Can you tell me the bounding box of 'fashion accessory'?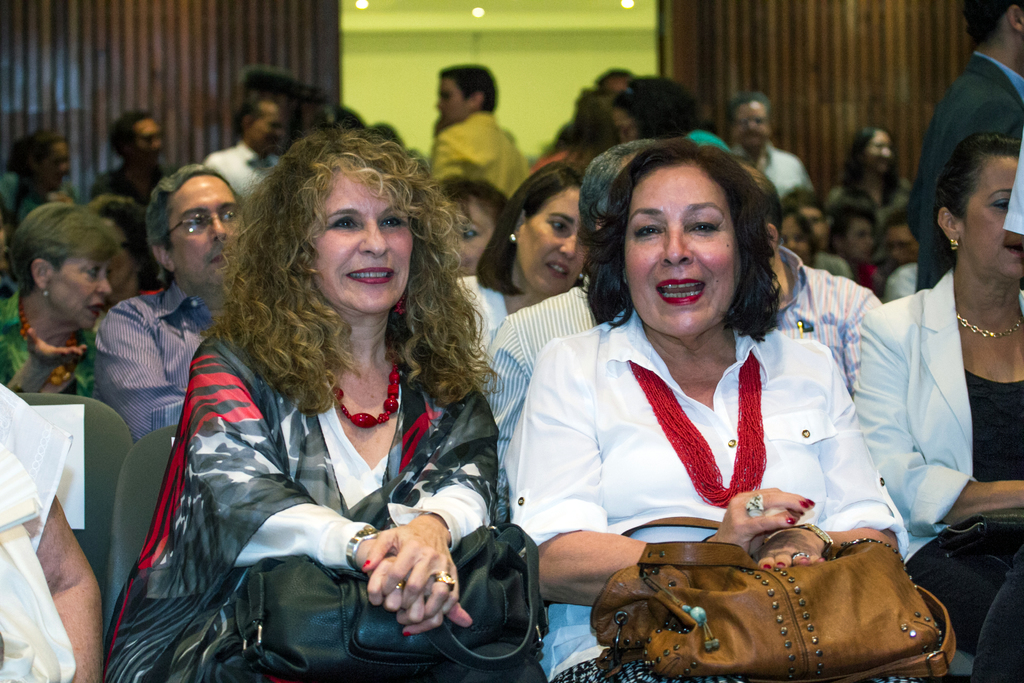
<box>777,516,836,567</box>.
